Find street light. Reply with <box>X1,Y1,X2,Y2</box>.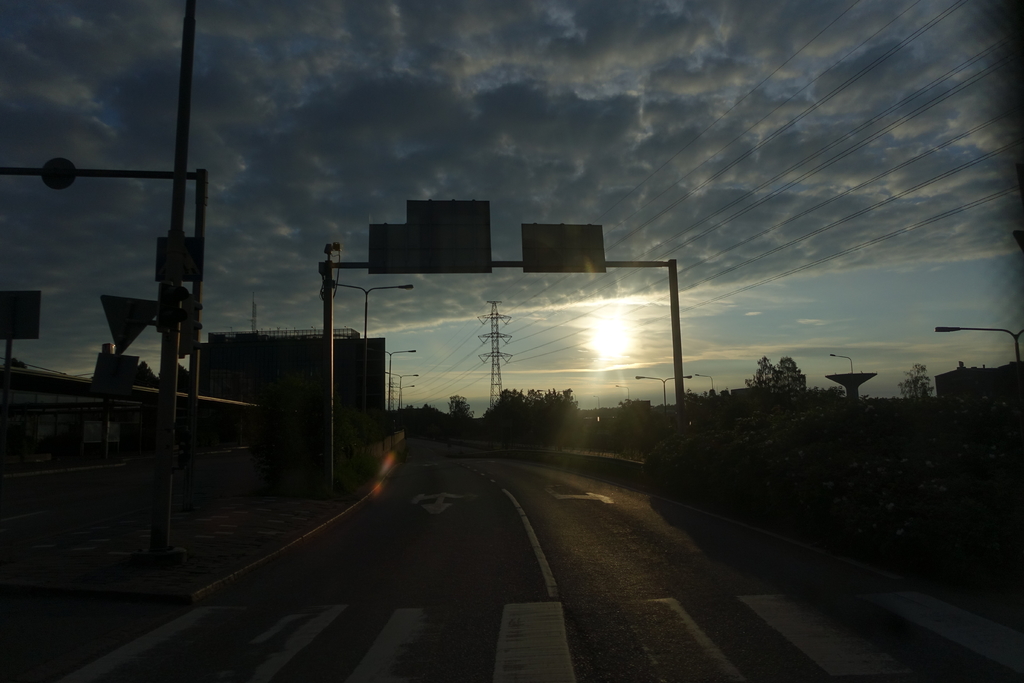
<box>694,373,713,397</box>.
